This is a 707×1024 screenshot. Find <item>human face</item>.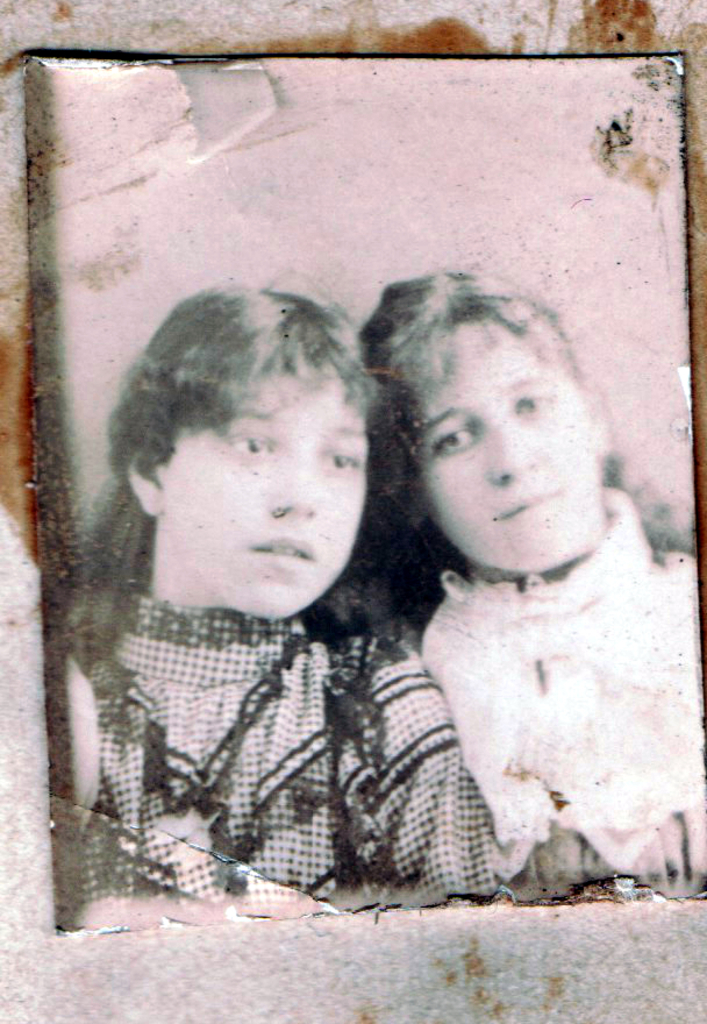
Bounding box: 412 326 604 569.
